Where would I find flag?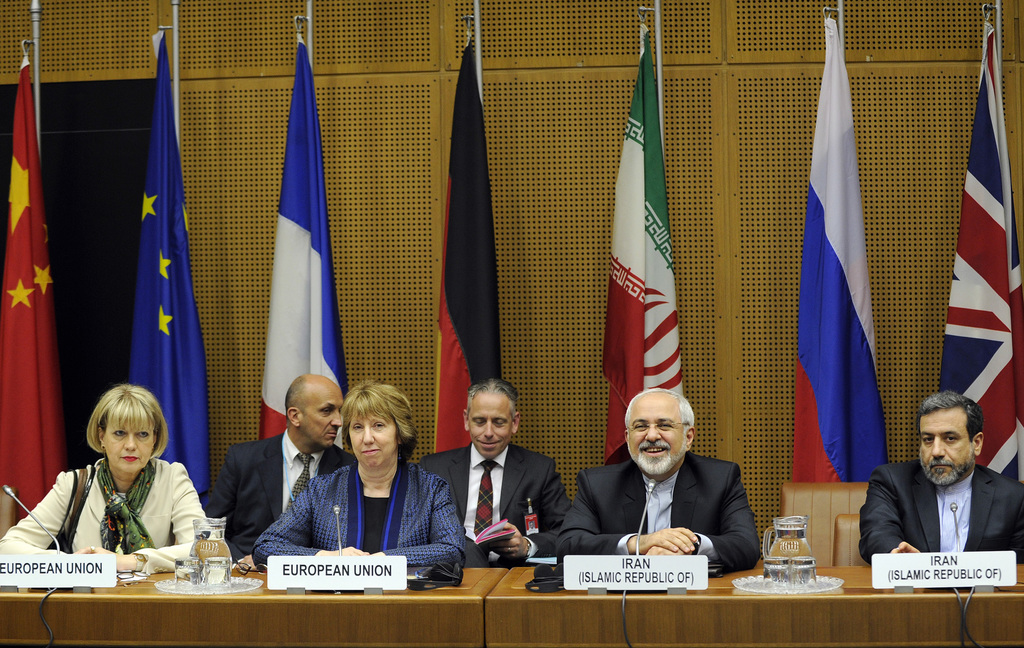
At (x1=598, y1=12, x2=687, y2=463).
